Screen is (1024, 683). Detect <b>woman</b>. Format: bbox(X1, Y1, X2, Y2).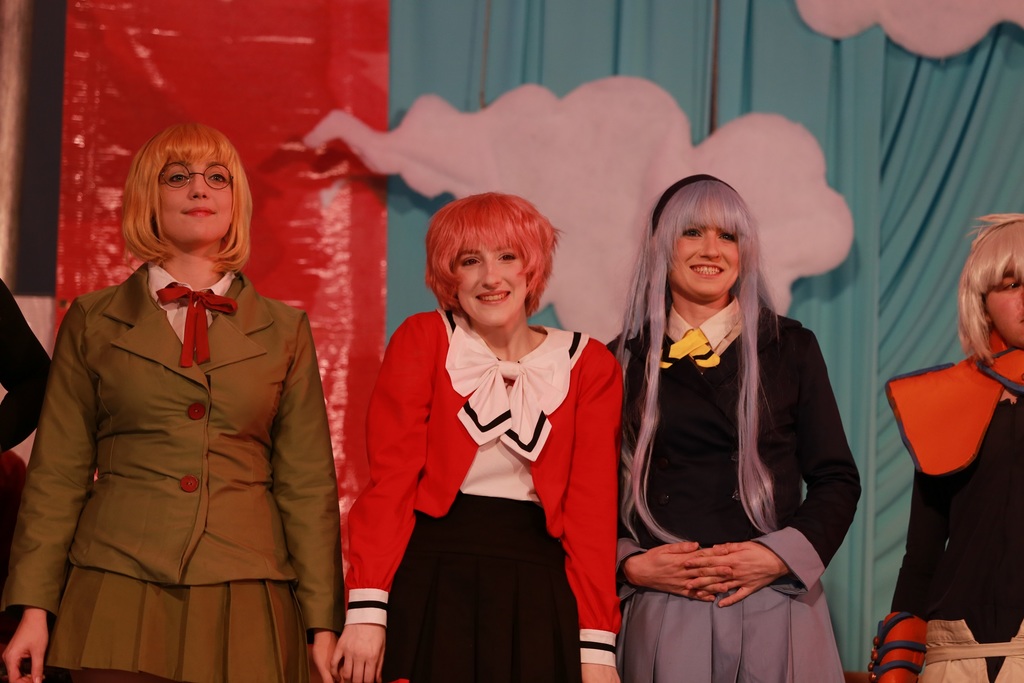
bbox(0, 124, 345, 682).
